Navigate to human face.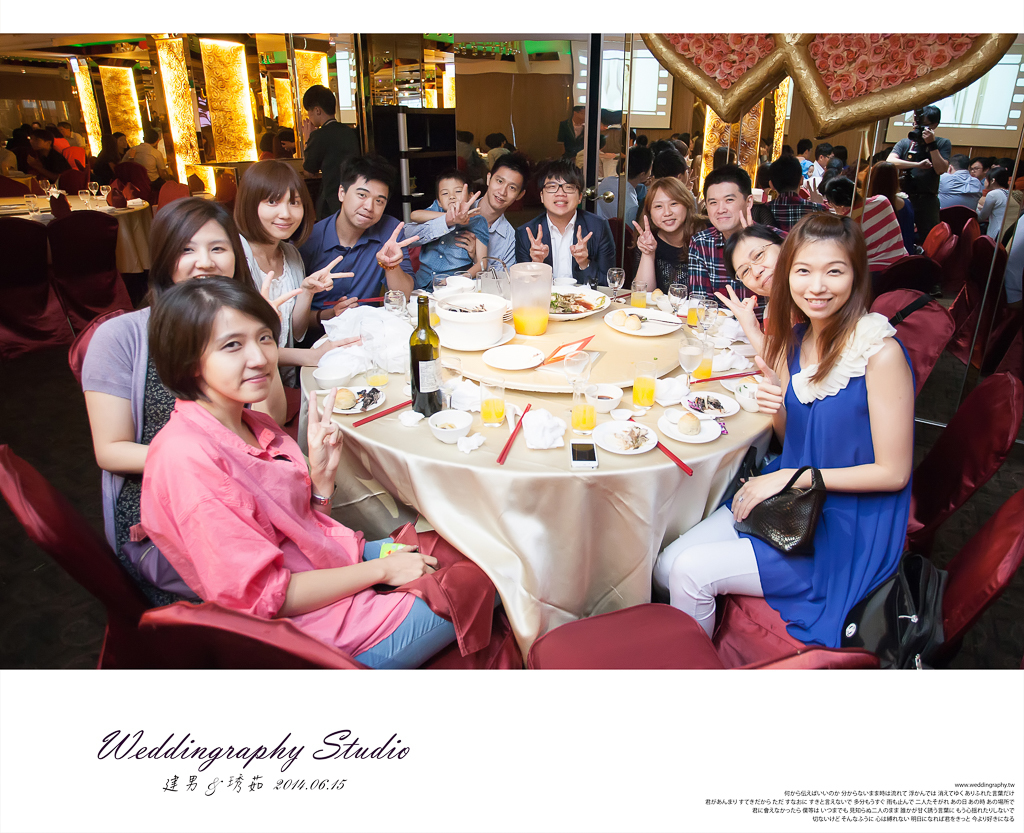
Navigation target: box(538, 176, 580, 217).
